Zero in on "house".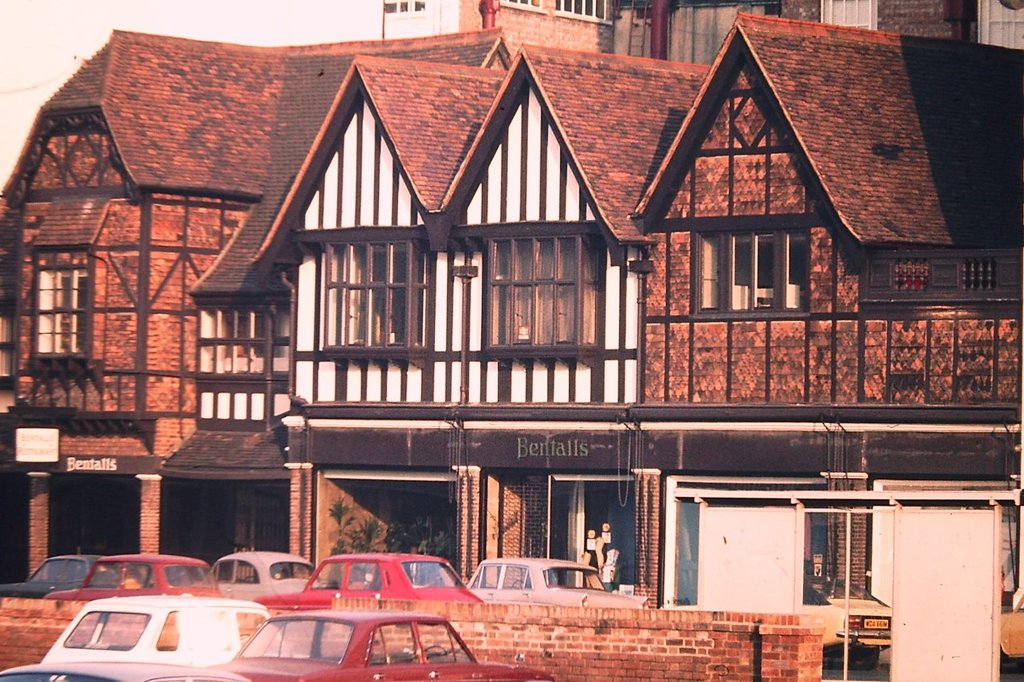
Zeroed in: select_region(0, 6, 1023, 681).
